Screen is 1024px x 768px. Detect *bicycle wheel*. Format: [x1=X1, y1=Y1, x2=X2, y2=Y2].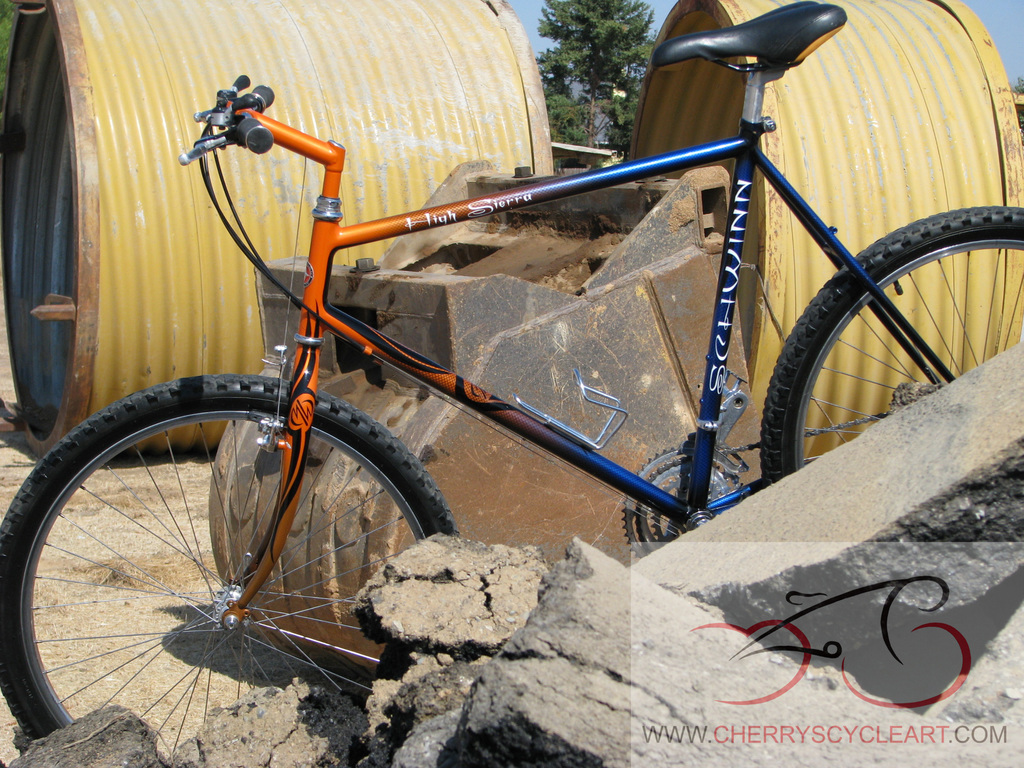
[x1=762, y1=200, x2=1023, y2=486].
